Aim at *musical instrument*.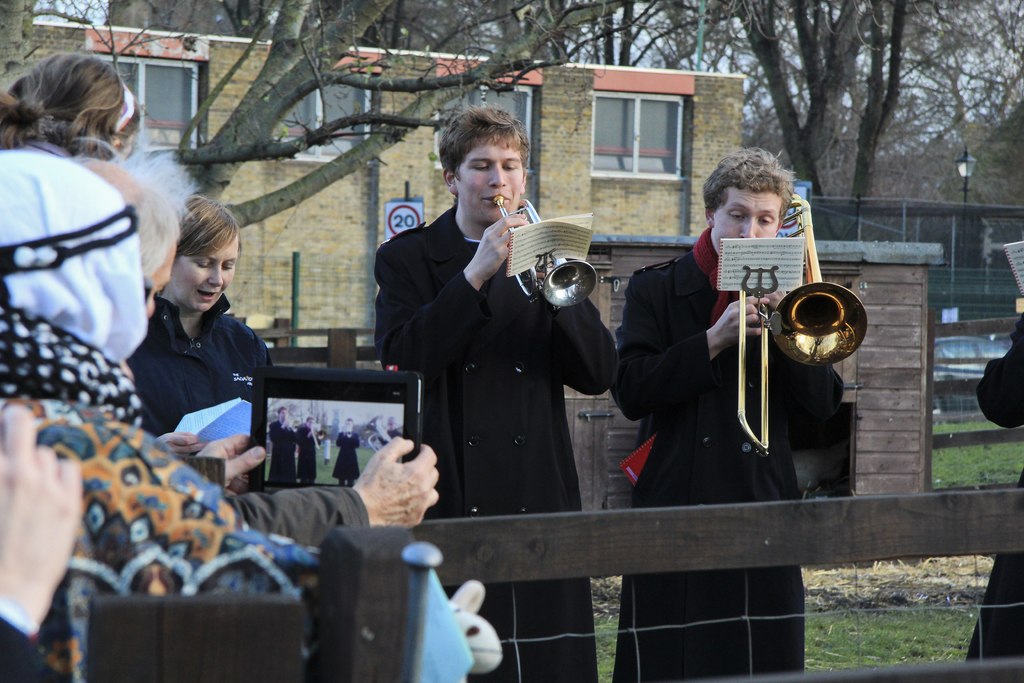
Aimed at 737,199,860,456.
